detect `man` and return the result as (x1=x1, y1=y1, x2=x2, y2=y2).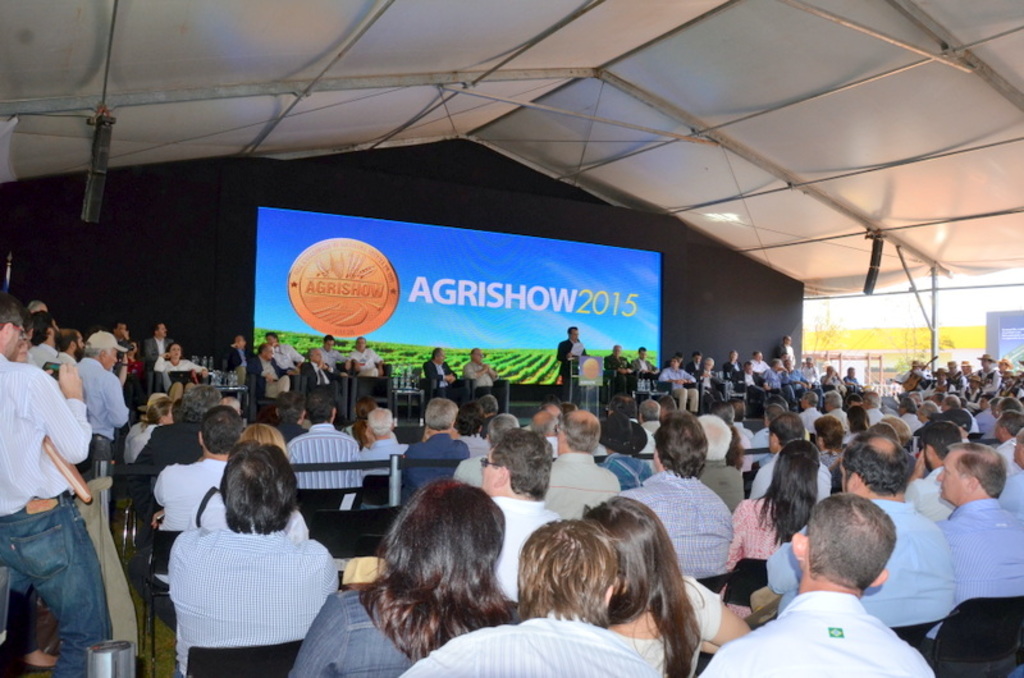
(x1=221, y1=334, x2=252, y2=380).
